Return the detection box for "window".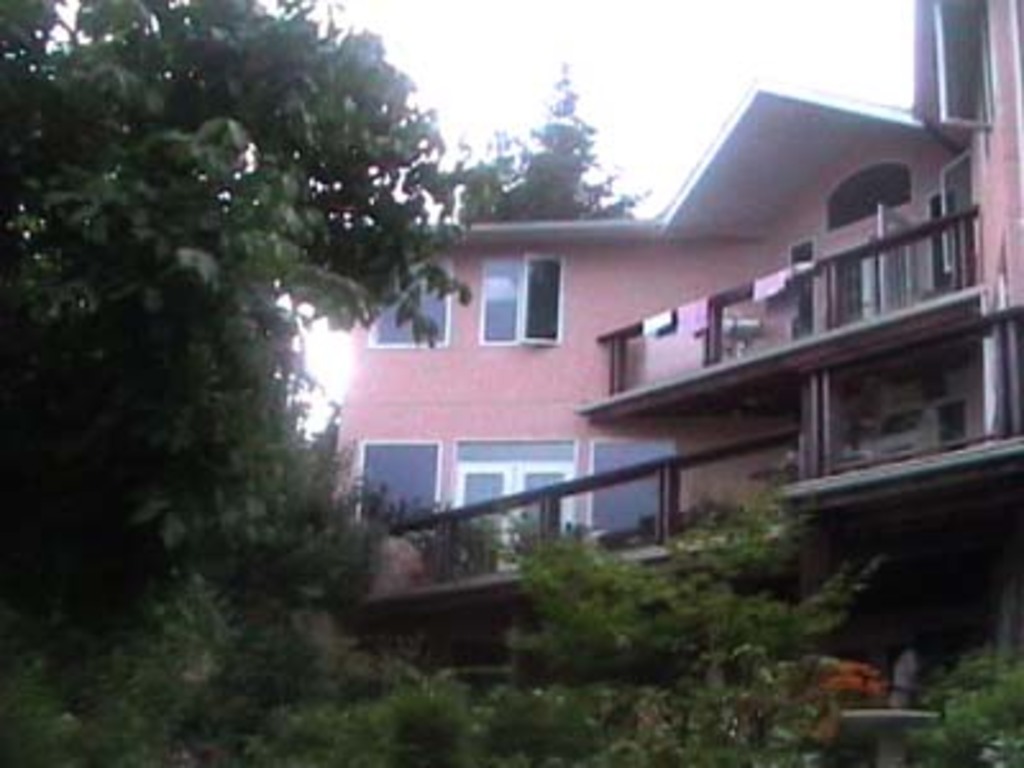
[left=356, top=433, right=443, bottom=538].
